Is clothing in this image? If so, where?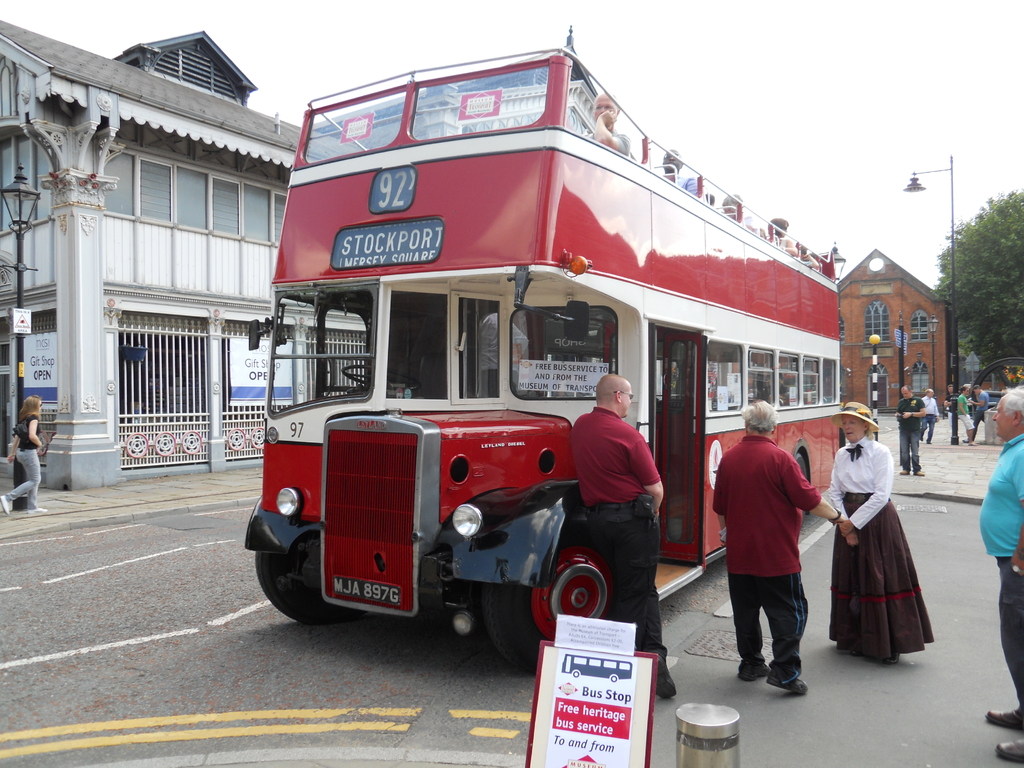
Yes, at region(920, 396, 940, 440).
